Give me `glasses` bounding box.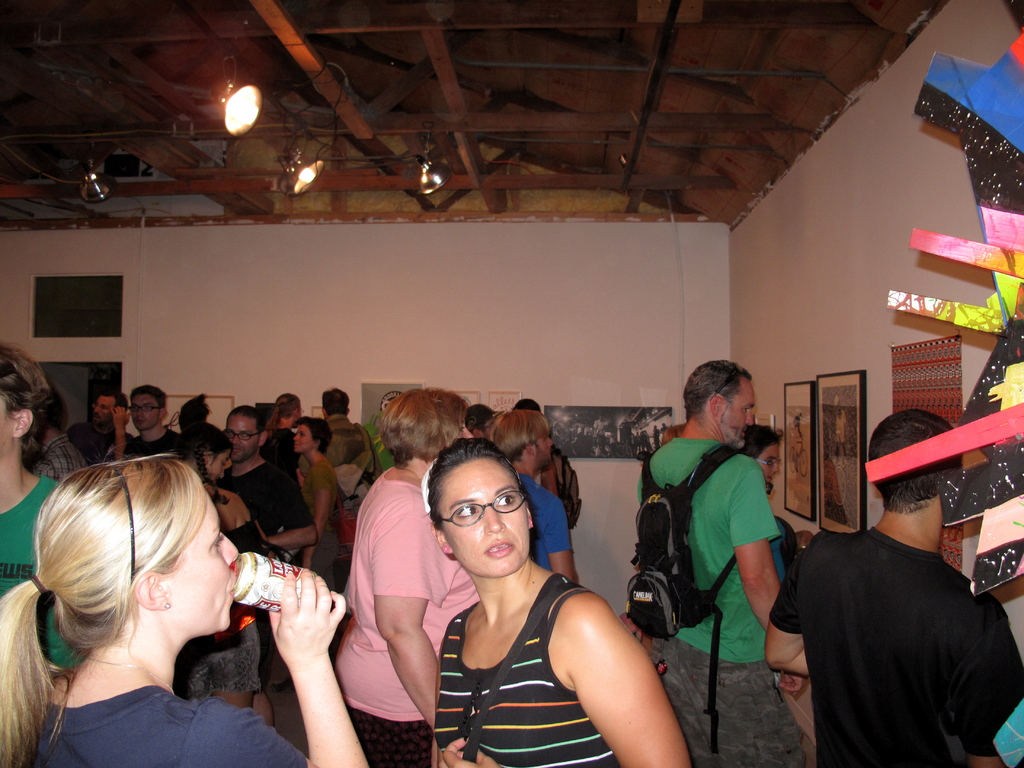
(x1=755, y1=458, x2=783, y2=472).
